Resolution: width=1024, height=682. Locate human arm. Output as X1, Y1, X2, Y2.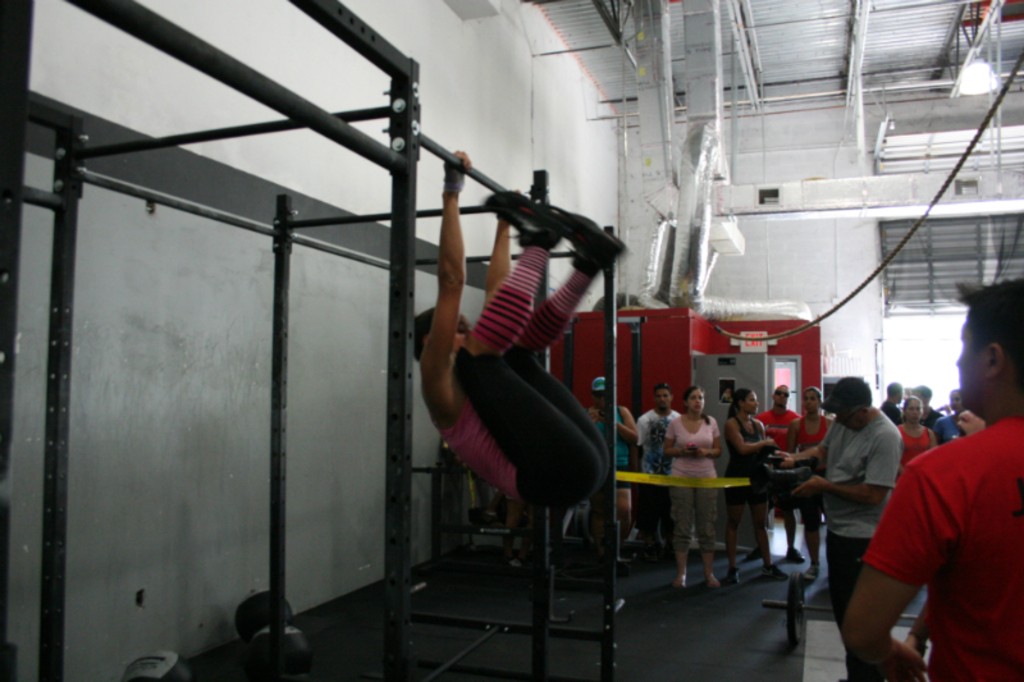
413, 142, 466, 390.
